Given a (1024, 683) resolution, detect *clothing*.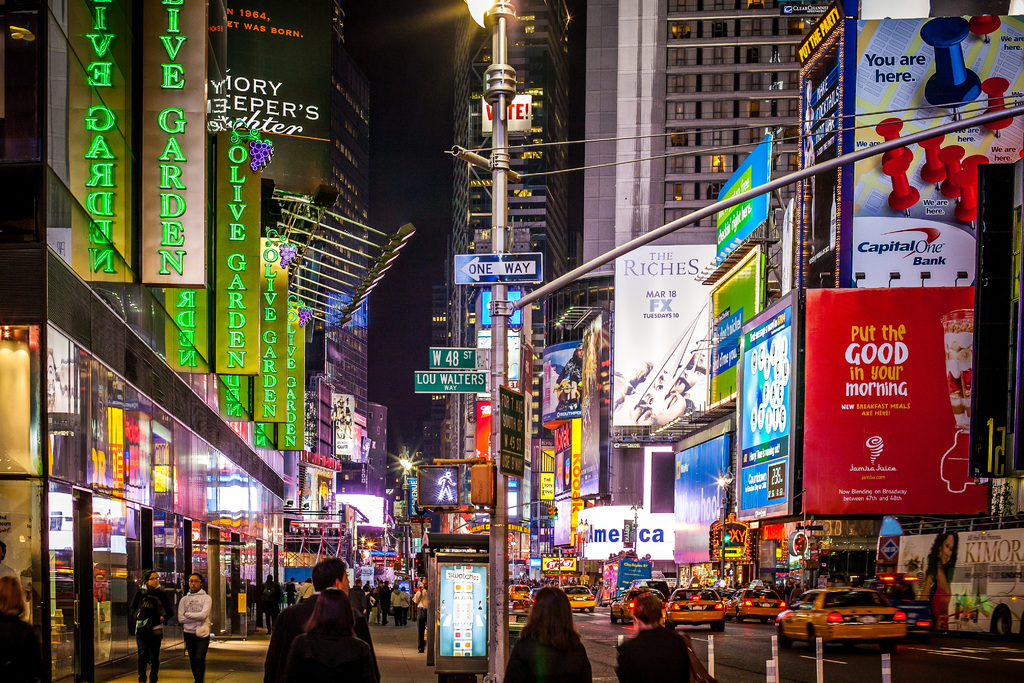
[x1=926, y1=566, x2=955, y2=632].
